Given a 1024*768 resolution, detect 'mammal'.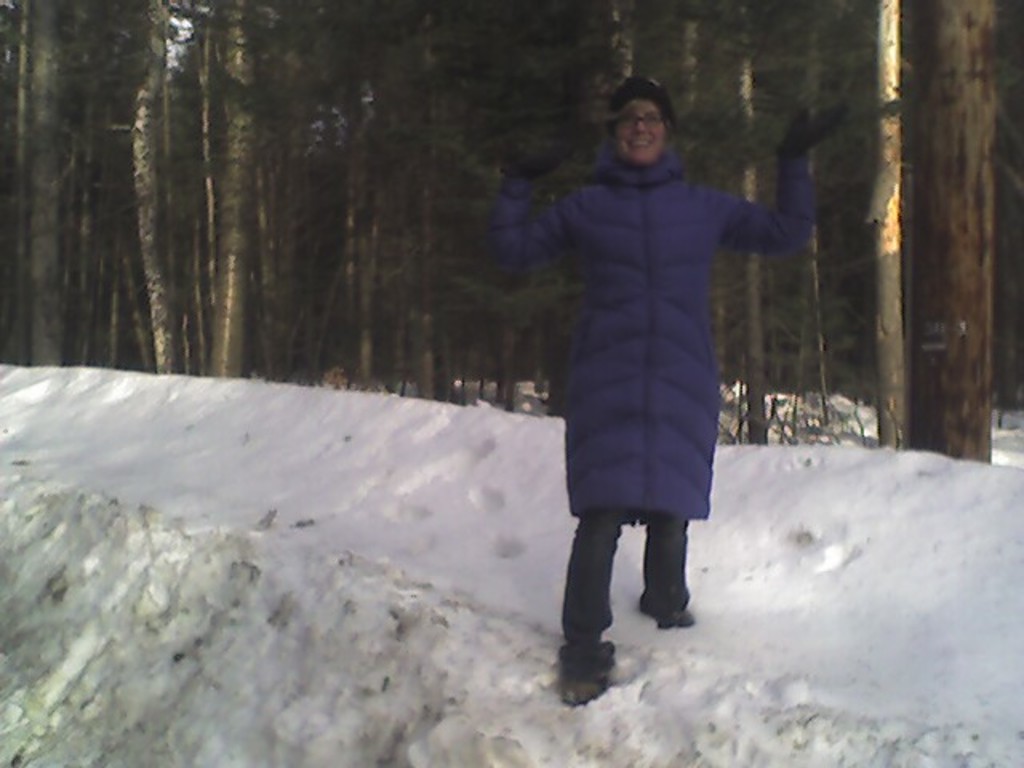
x1=541, y1=22, x2=776, y2=661.
